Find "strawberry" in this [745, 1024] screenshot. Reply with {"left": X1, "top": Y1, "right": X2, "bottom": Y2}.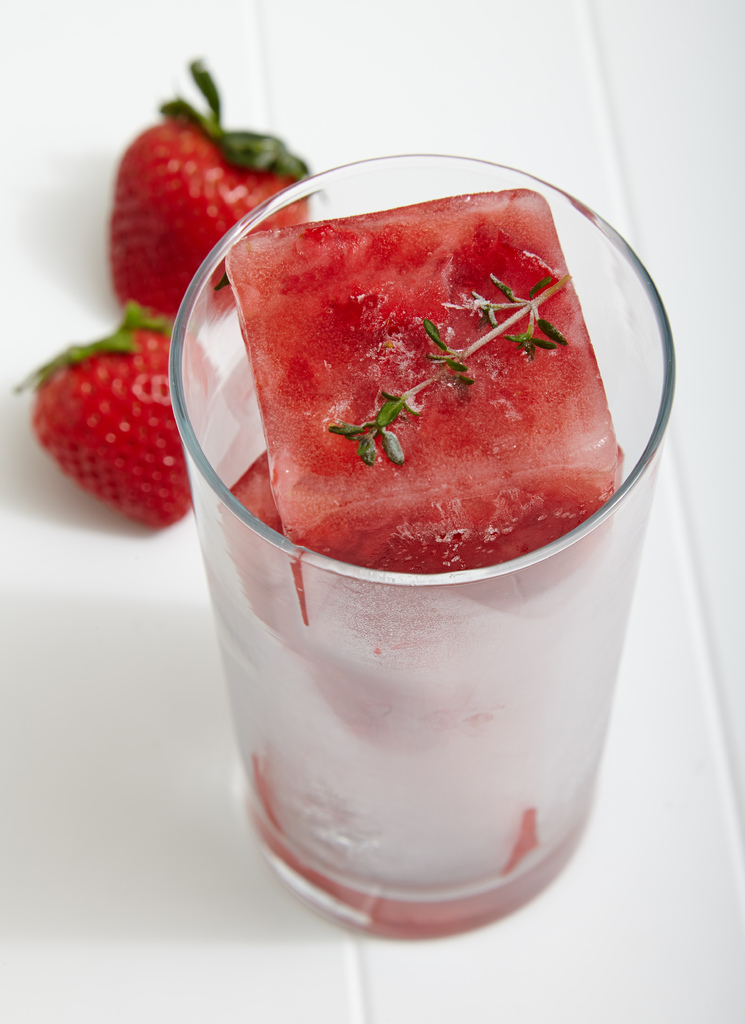
{"left": 30, "top": 326, "right": 191, "bottom": 532}.
